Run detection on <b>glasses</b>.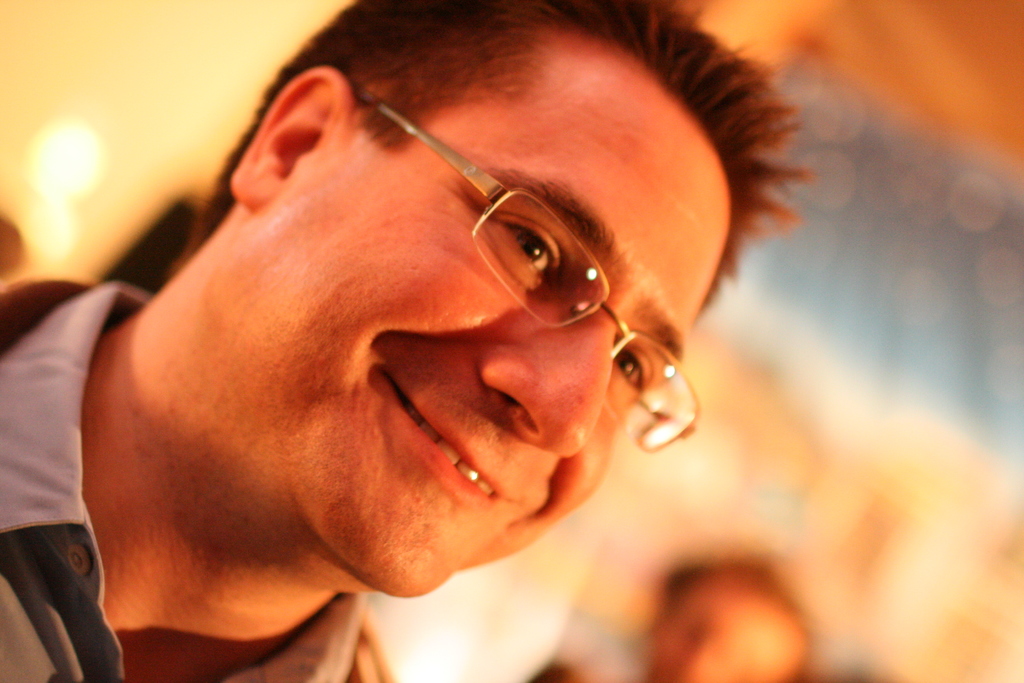
Result: bbox=(348, 92, 701, 459).
